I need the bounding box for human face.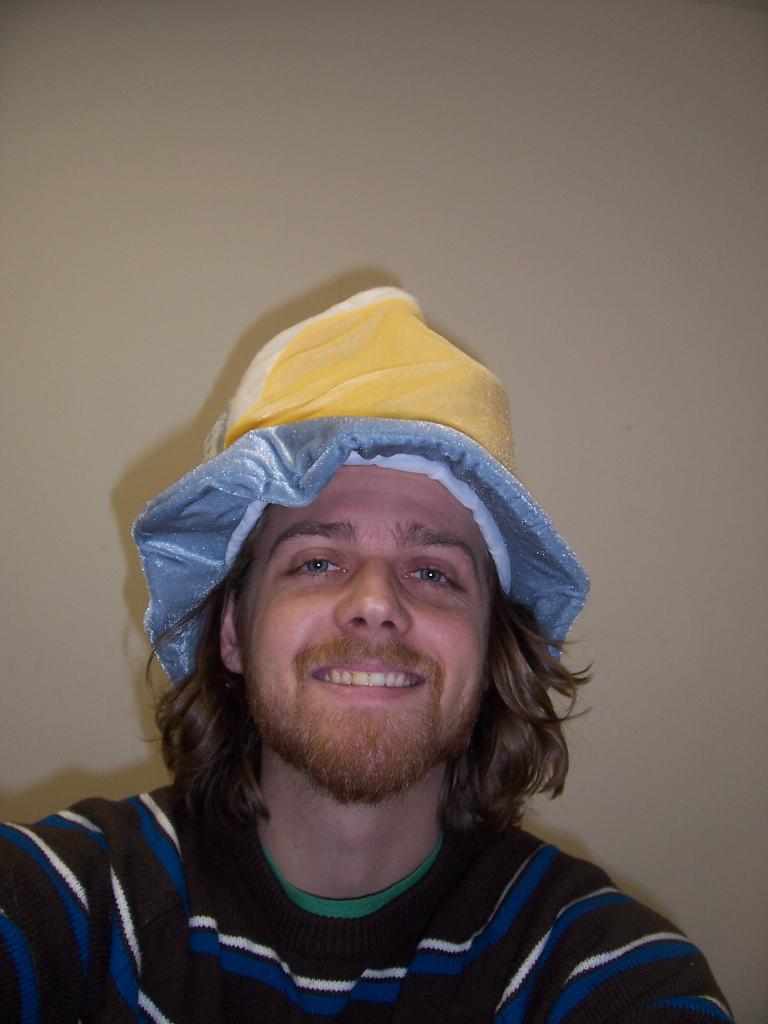
Here it is: BBox(236, 468, 493, 788).
